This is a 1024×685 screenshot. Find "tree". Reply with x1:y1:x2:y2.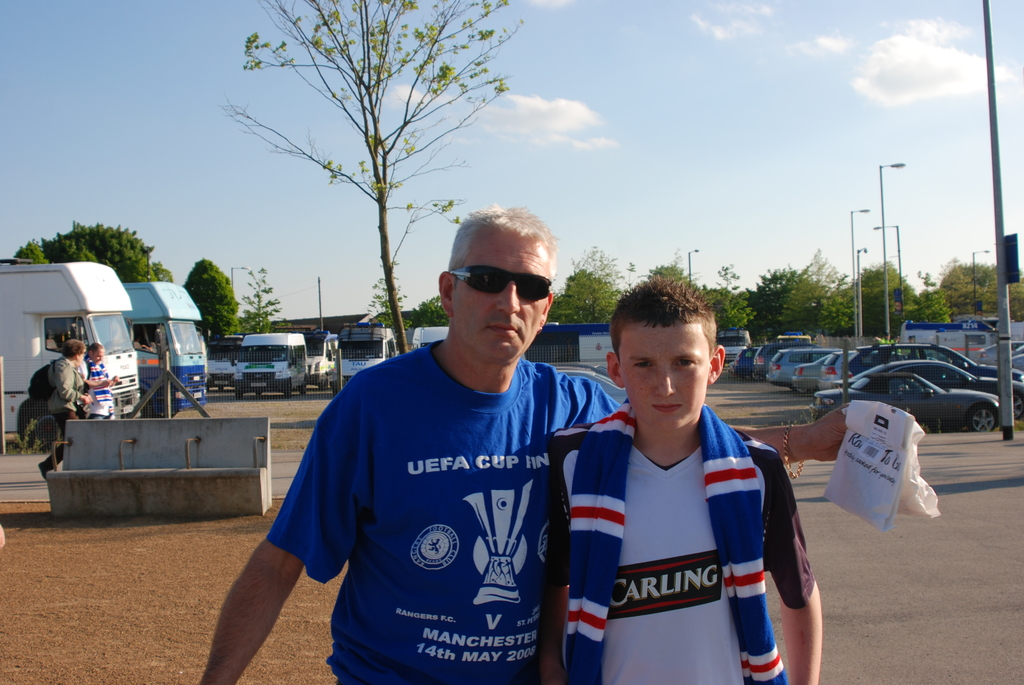
847:255:914:336.
